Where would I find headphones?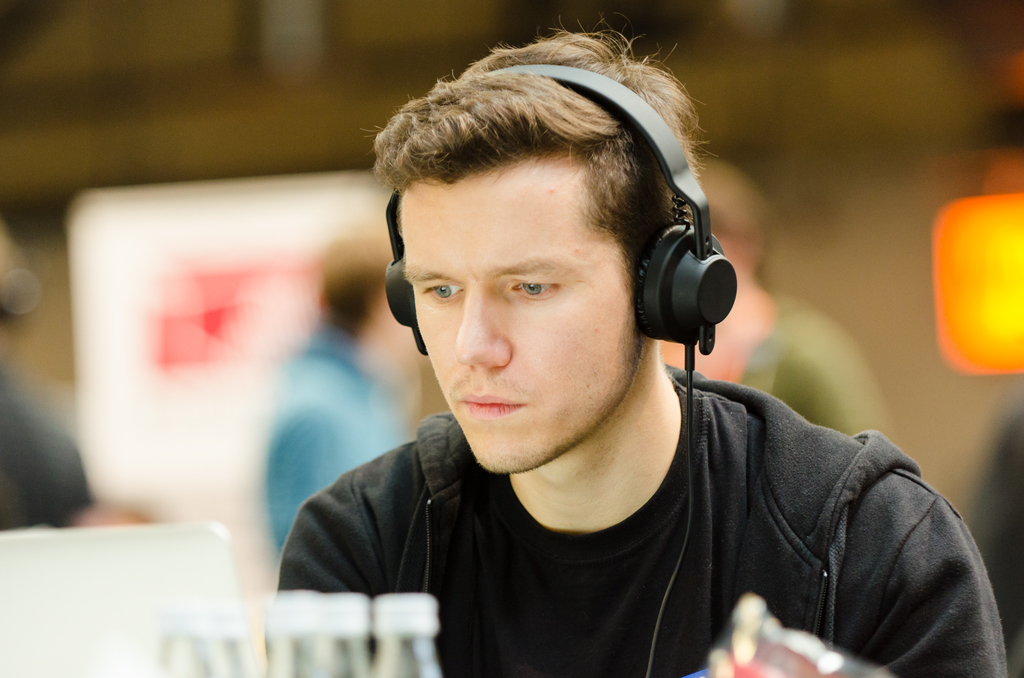
At {"left": 387, "top": 63, "right": 742, "bottom": 358}.
